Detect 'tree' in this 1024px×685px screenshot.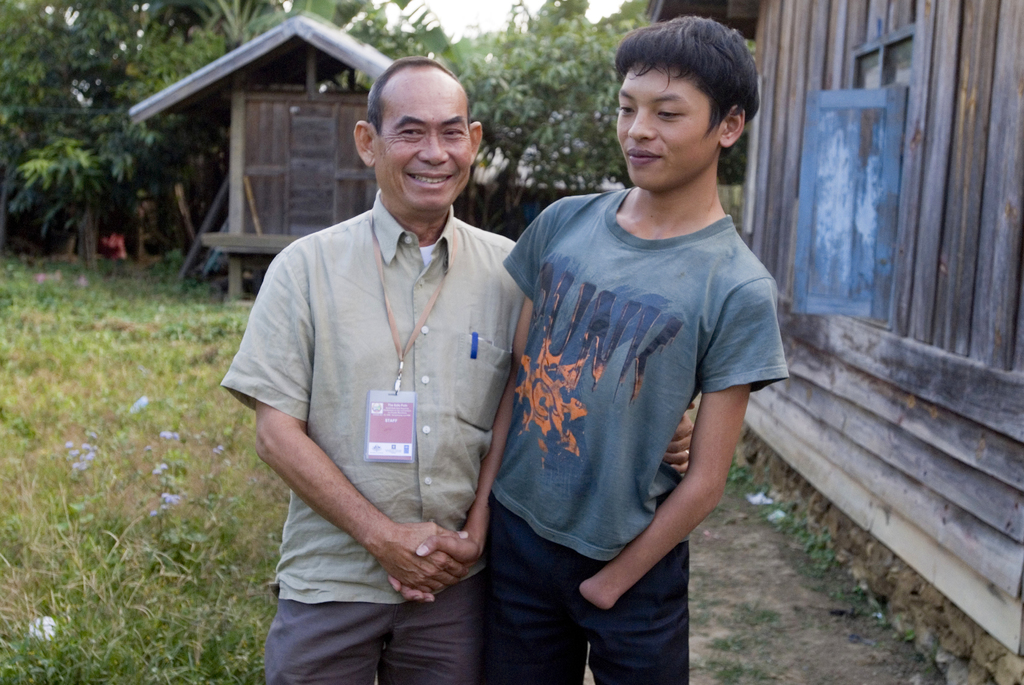
Detection: 456:0:627:235.
